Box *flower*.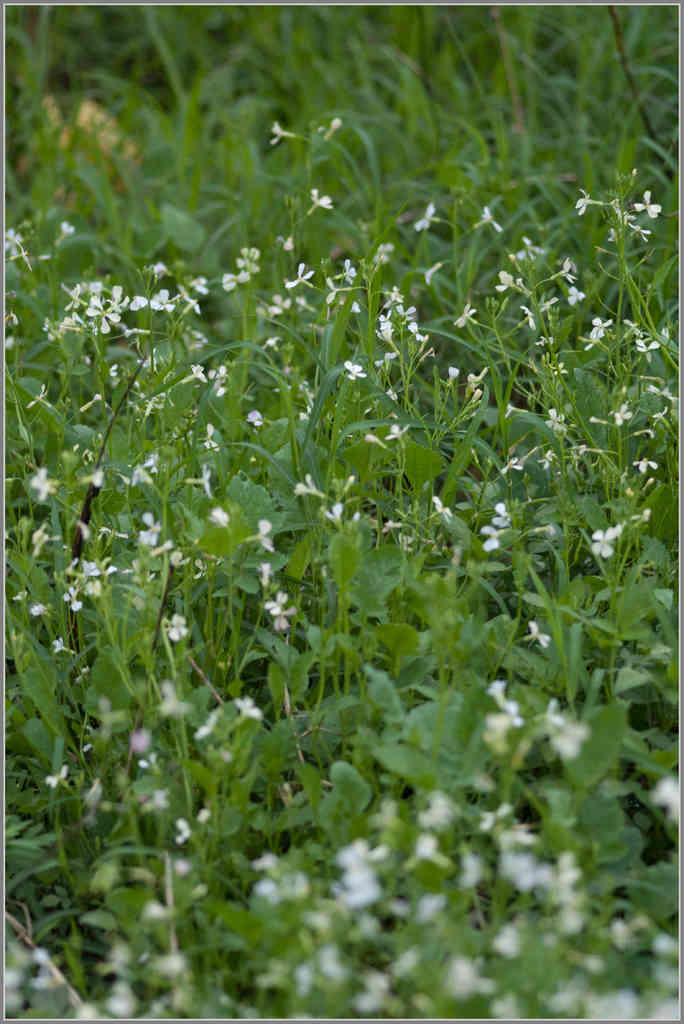
49 637 76 657.
